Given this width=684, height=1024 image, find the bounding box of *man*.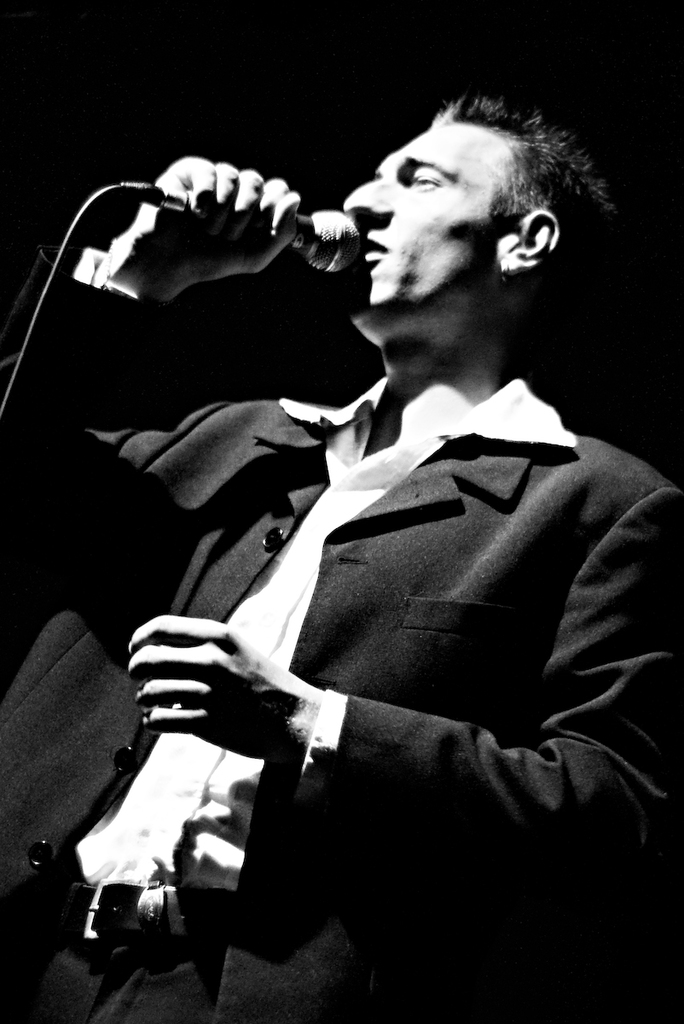
Rect(78, 131, 660, 959).
